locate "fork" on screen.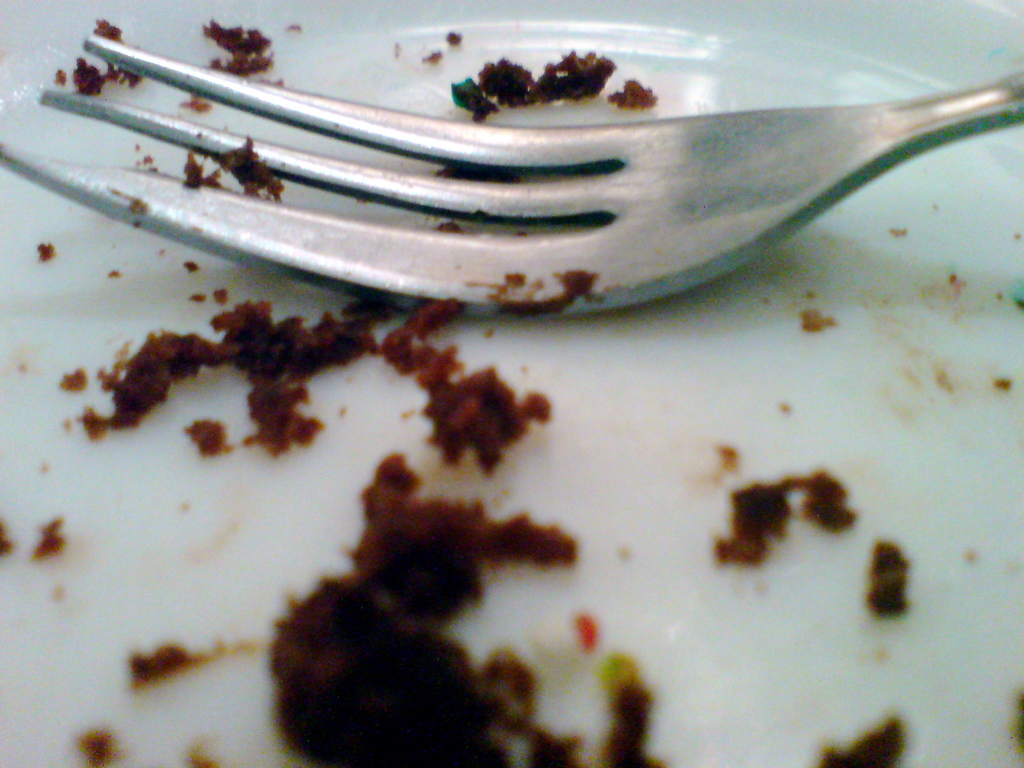
On screen at 9,54,1023,332.
